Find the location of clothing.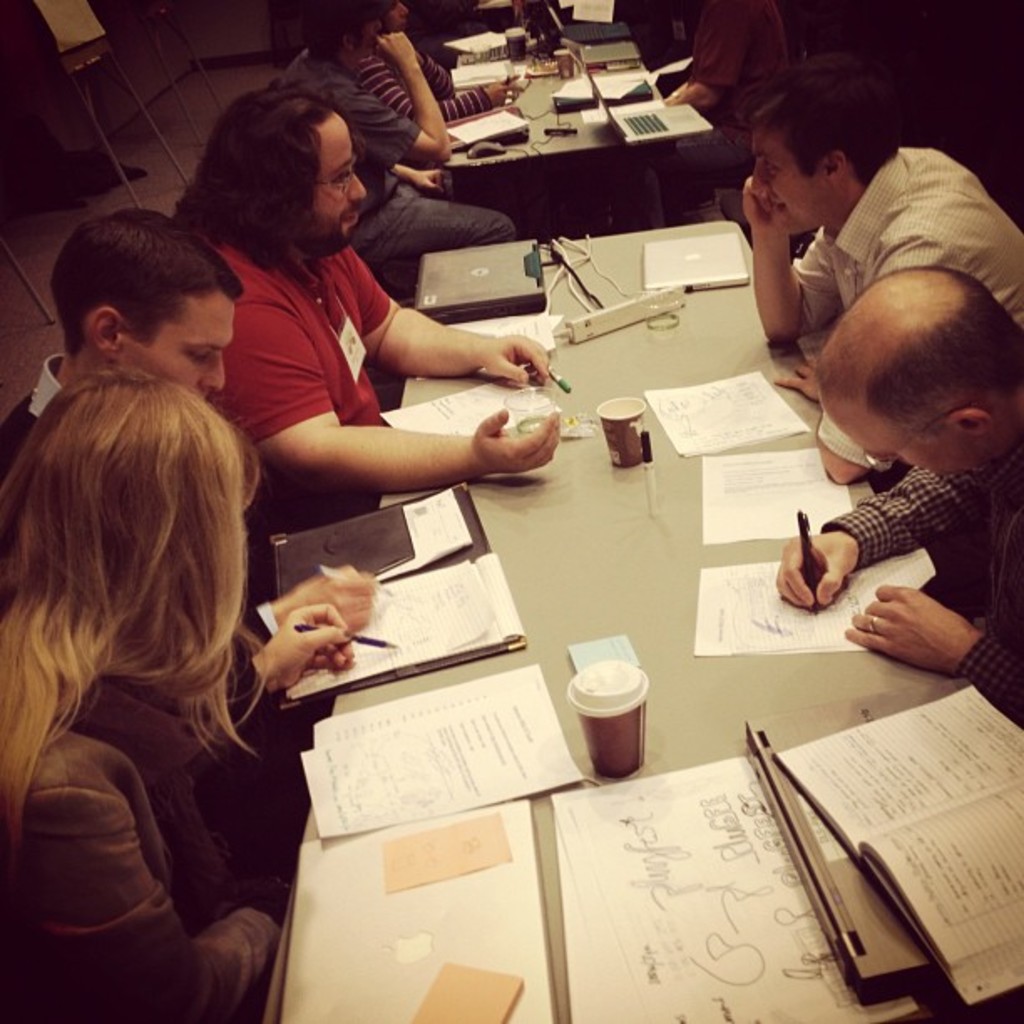
Location: [663,0,791,228].
